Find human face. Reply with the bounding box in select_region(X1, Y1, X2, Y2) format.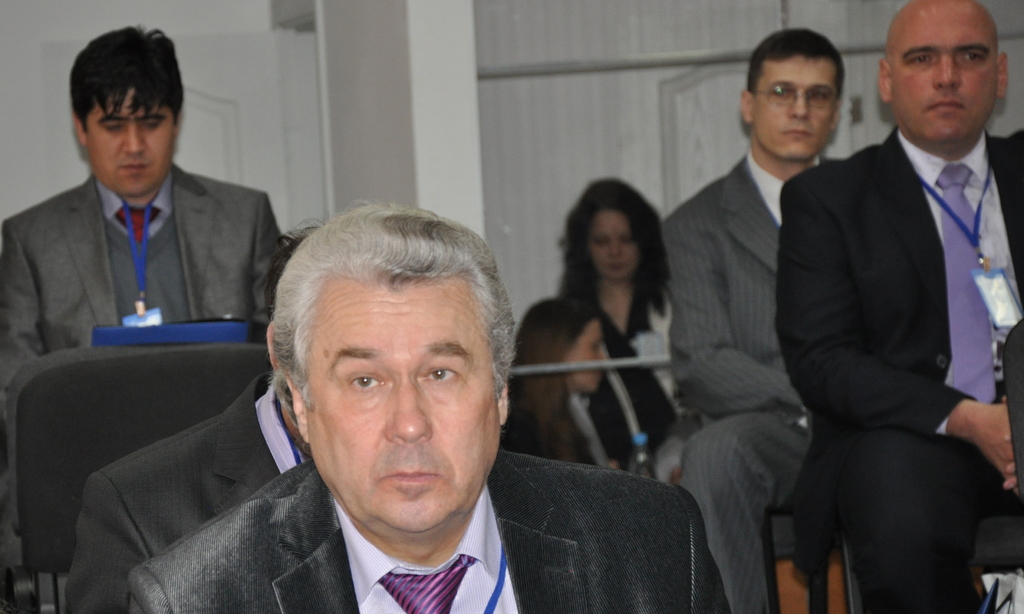
select_region(885, 14, 998, 141).
